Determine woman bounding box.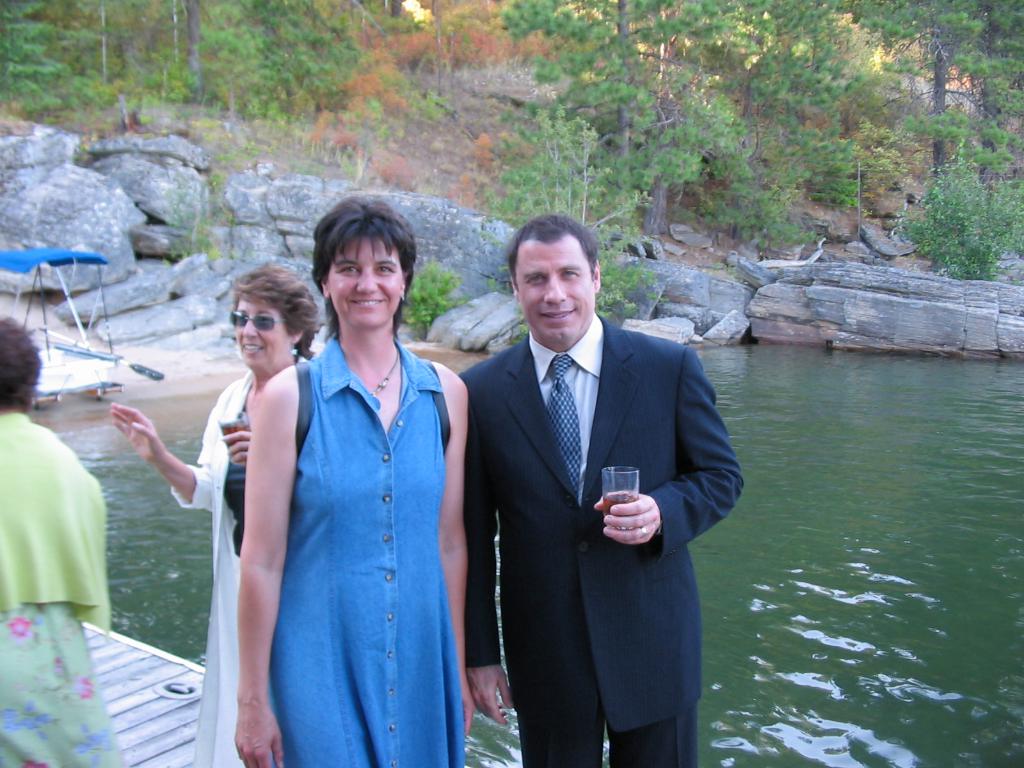
Determined: region(107, 264, 323, 767).
